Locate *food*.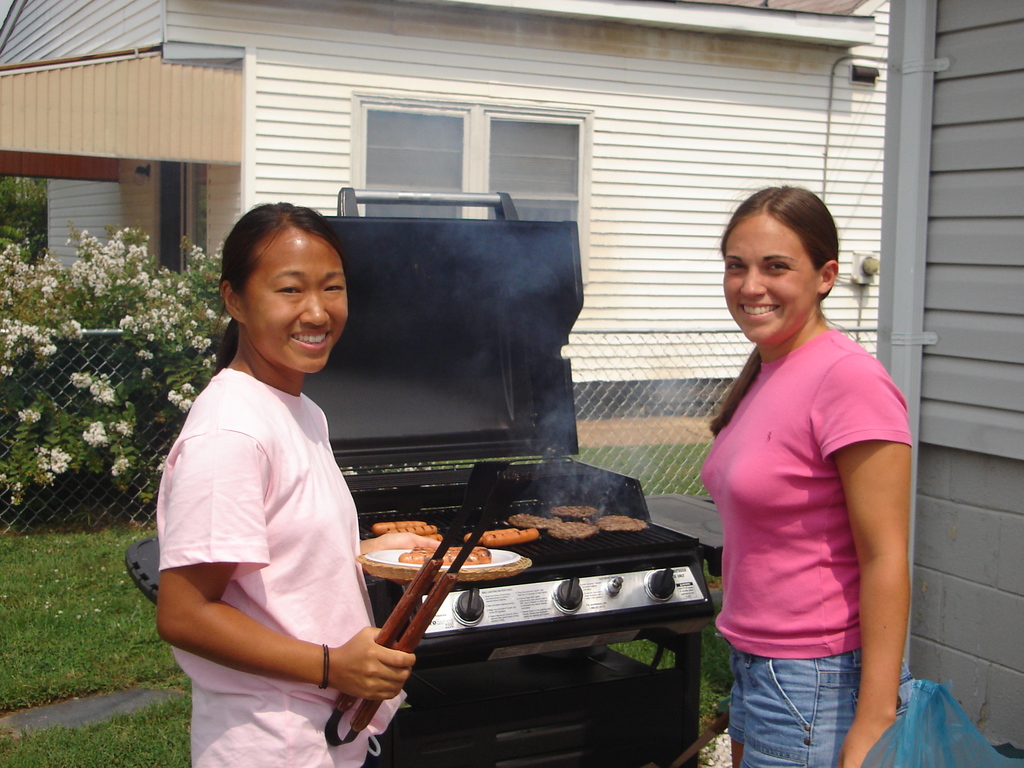
Bounding box: (508,511,547,529).
